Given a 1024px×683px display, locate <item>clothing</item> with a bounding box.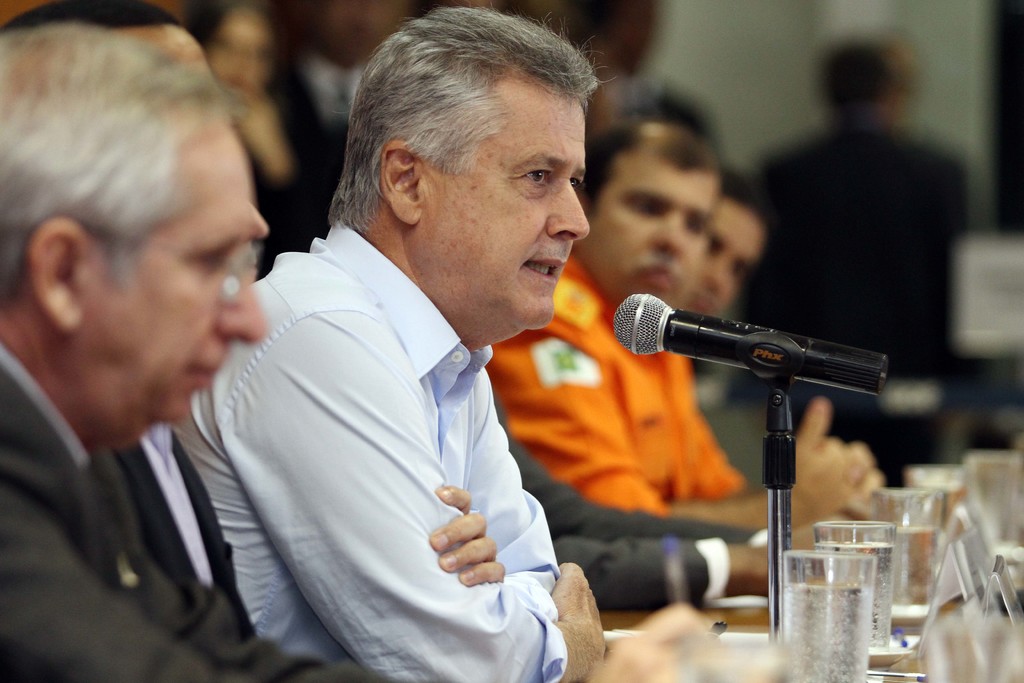
Located: box=[474, 334, 732, 606].
